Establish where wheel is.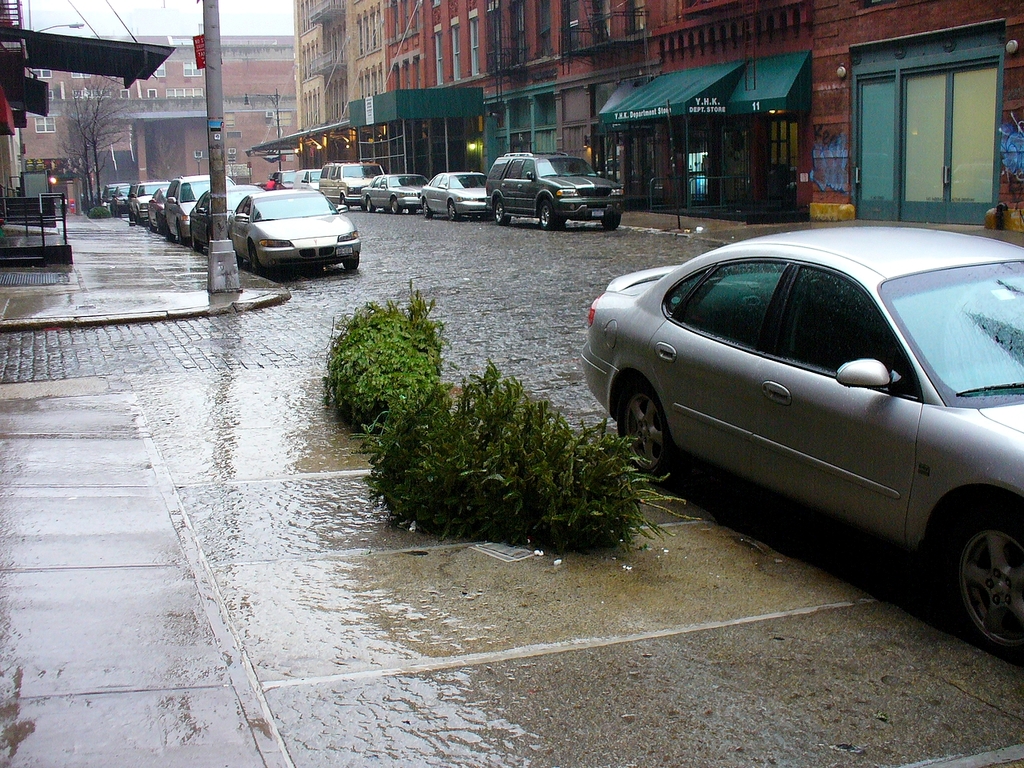
Established at box=[937, 509, 1021, 645].
